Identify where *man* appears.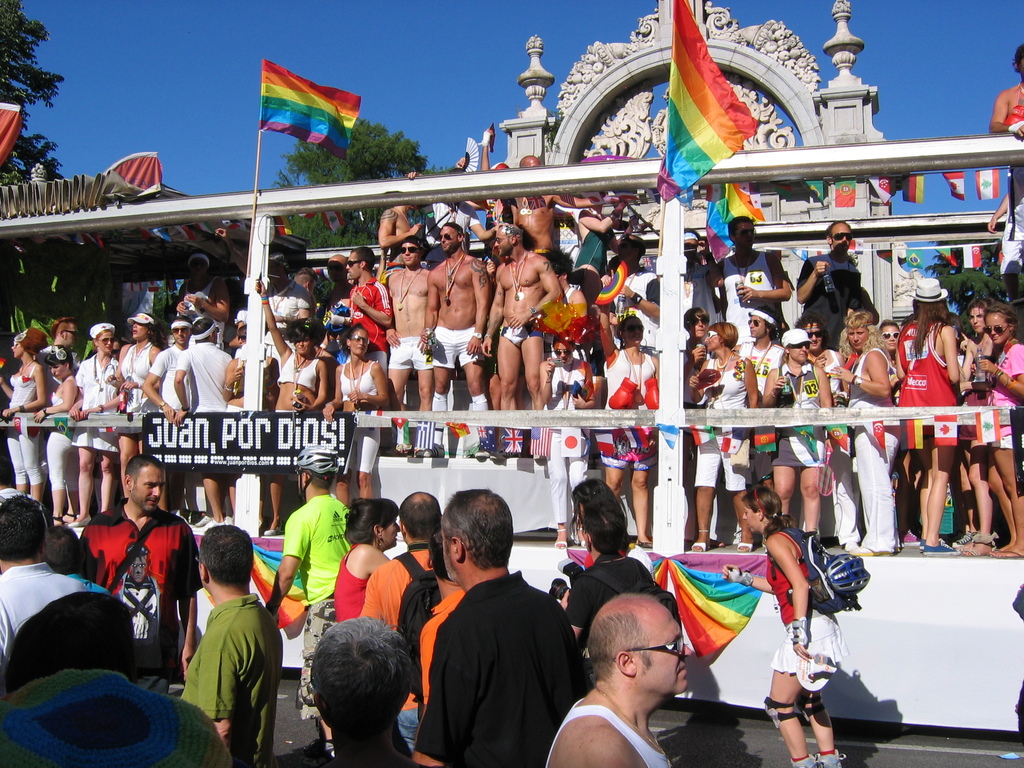
Appears at select_region(746, 219, 1023, 553).
